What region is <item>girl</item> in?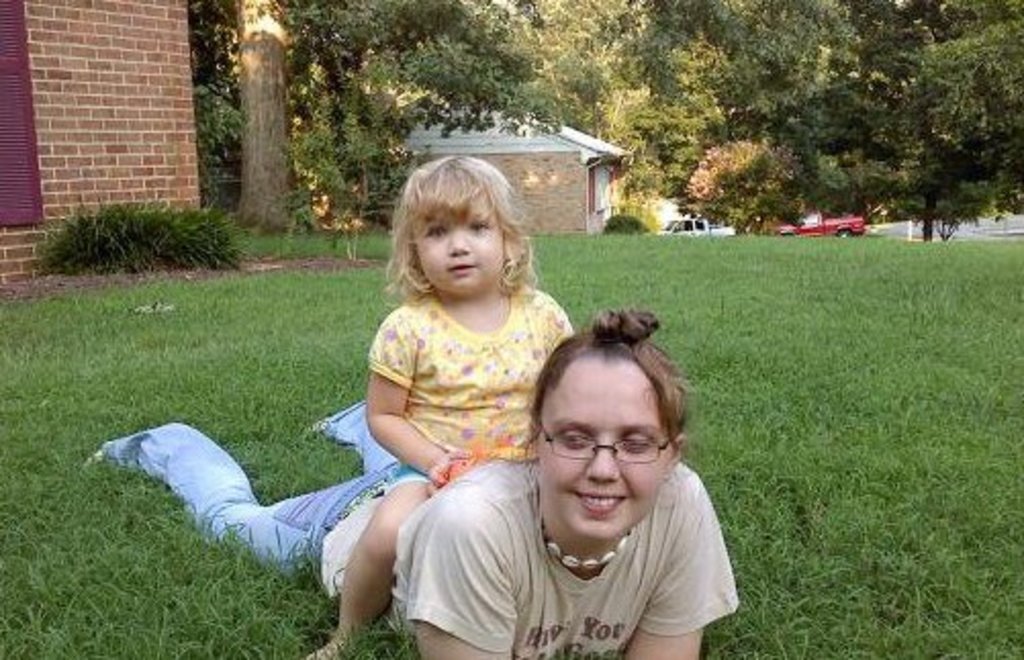
[left=305, top=153, right=580, bottom=656].
